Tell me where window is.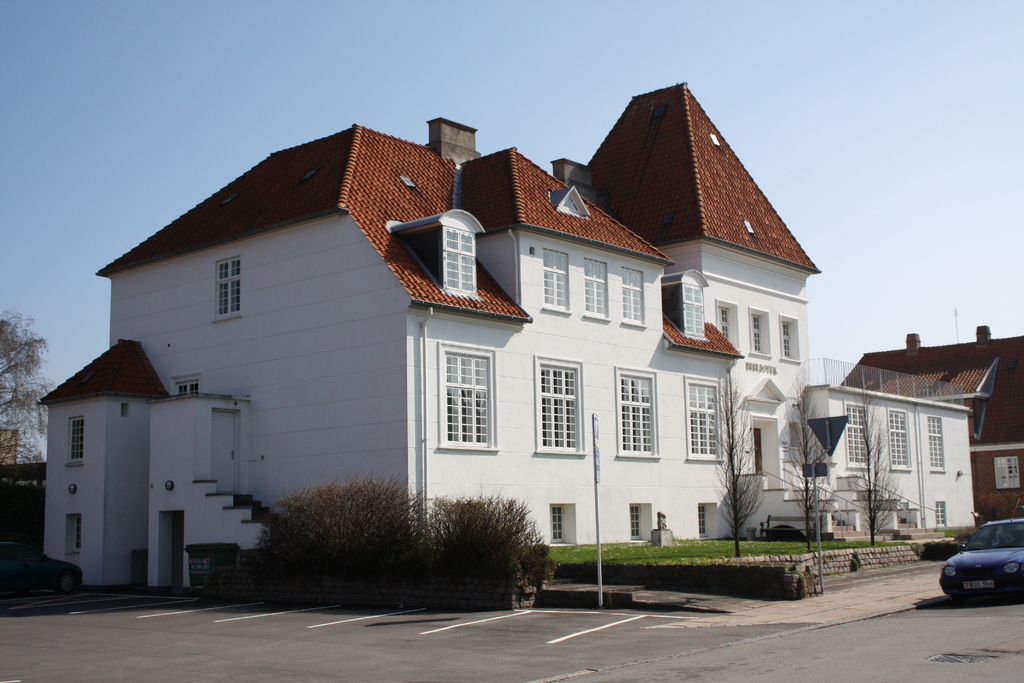
window is at [x1=438, y1=219, x2=476, y2=295].
